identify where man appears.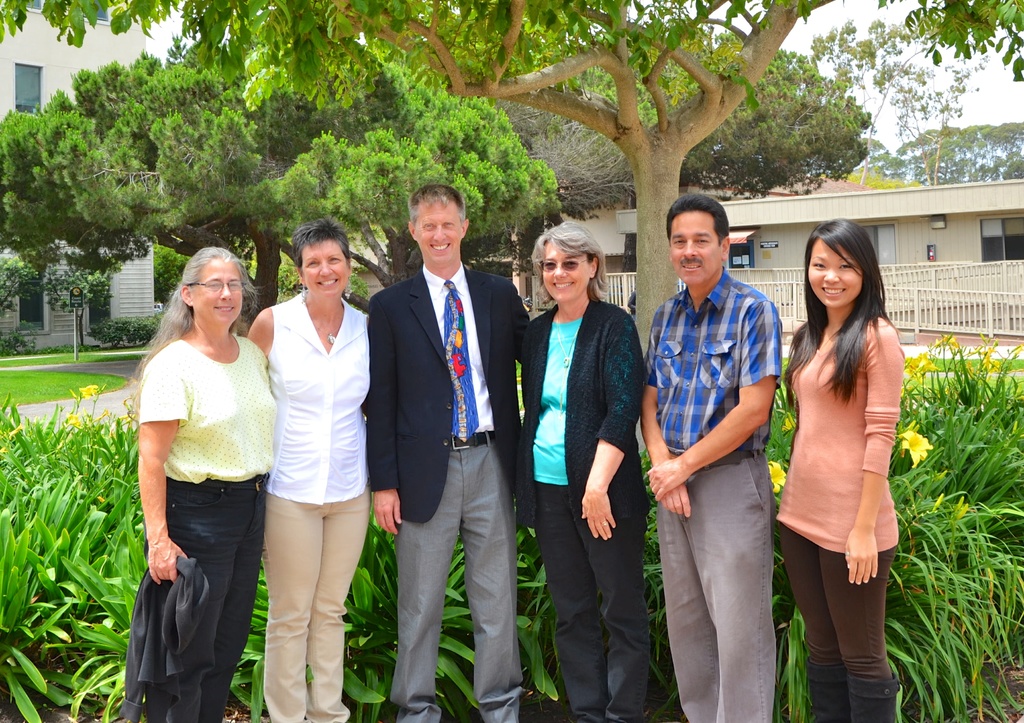
Appears at 367 187 531 722.
